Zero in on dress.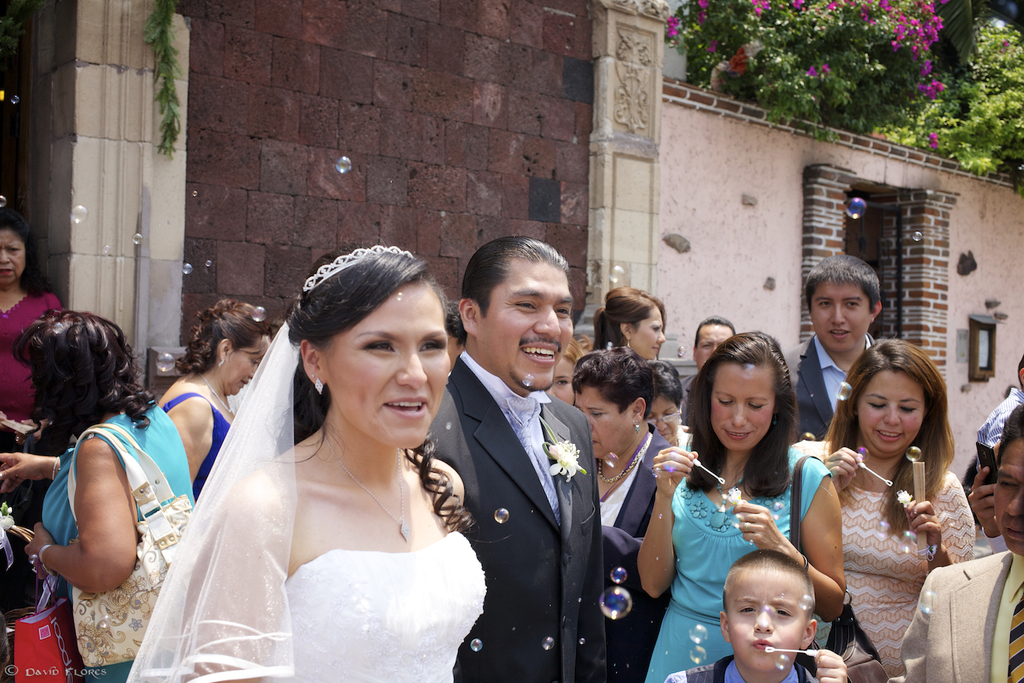
Zeroed in: bbox(126, 322, 485, 682).
